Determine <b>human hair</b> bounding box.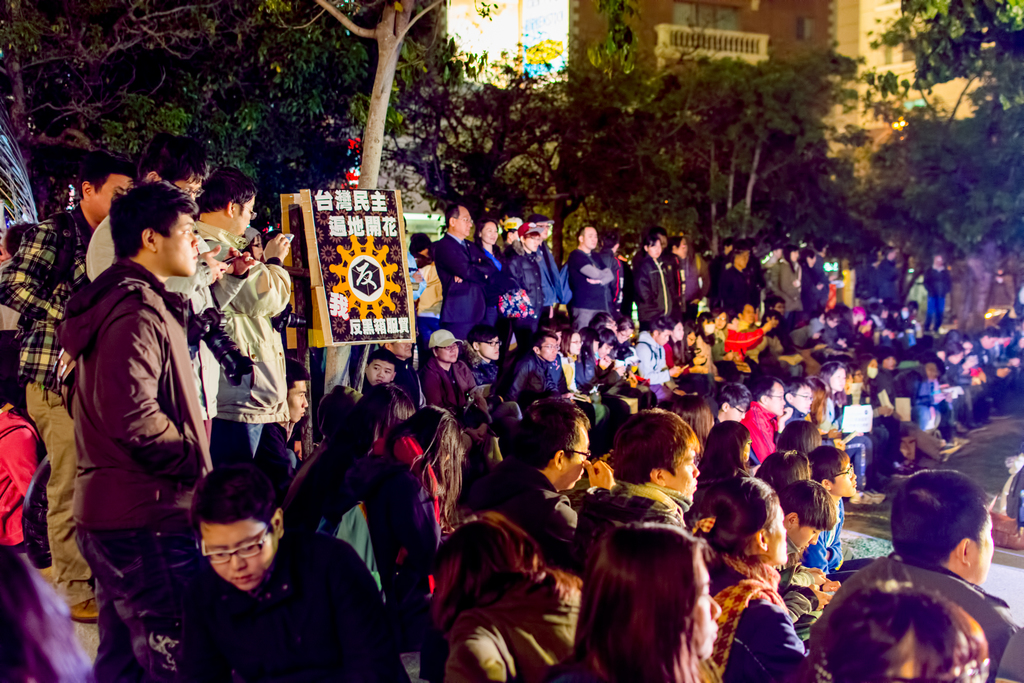
Determined: 579/325/600/363.
